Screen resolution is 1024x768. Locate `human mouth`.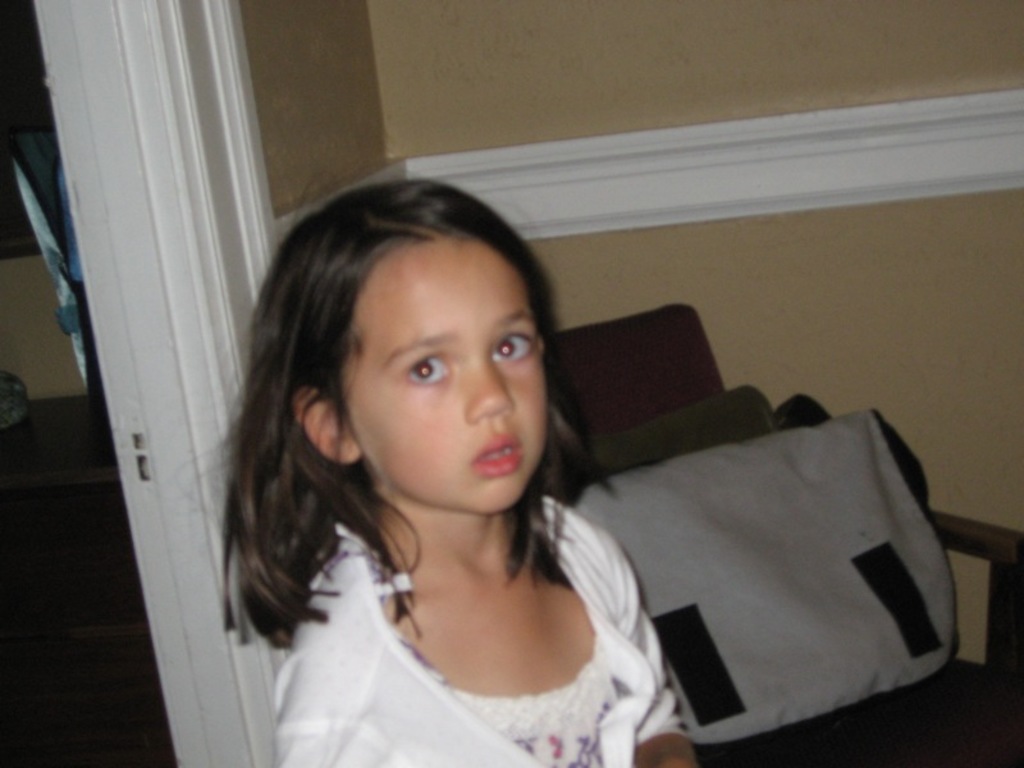
470,429,527,479.
